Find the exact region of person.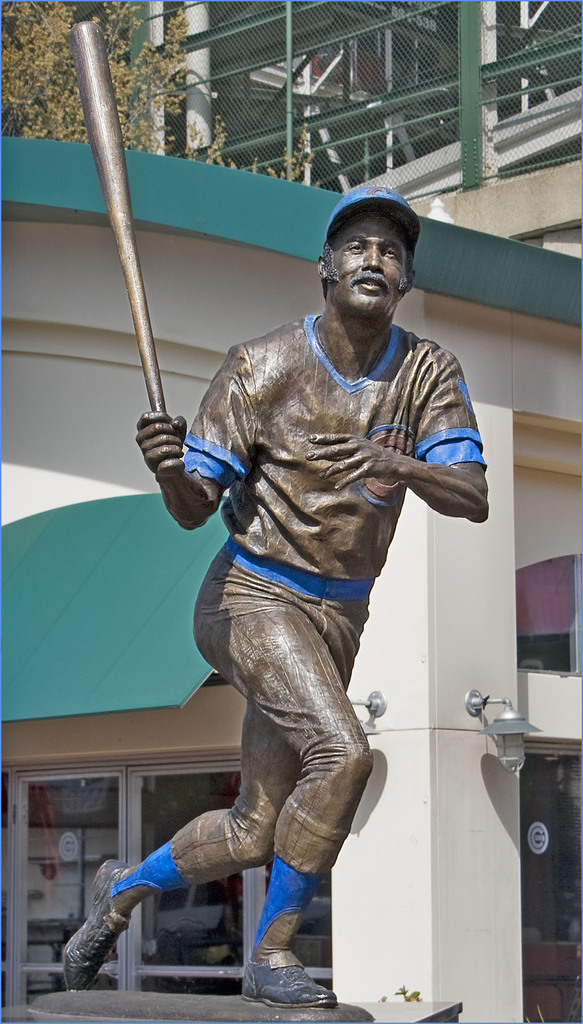
Exact region: BBox(119, 193, 468, 1023).
